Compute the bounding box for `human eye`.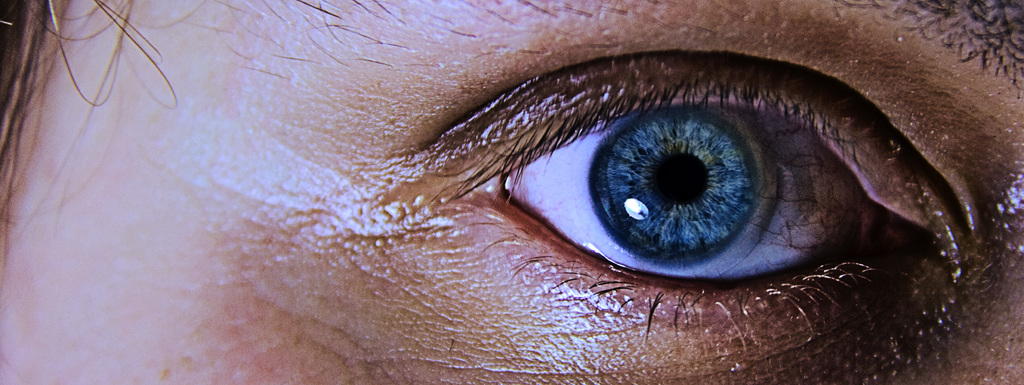
x1=437 y1=47 x2=983 y2=361.
